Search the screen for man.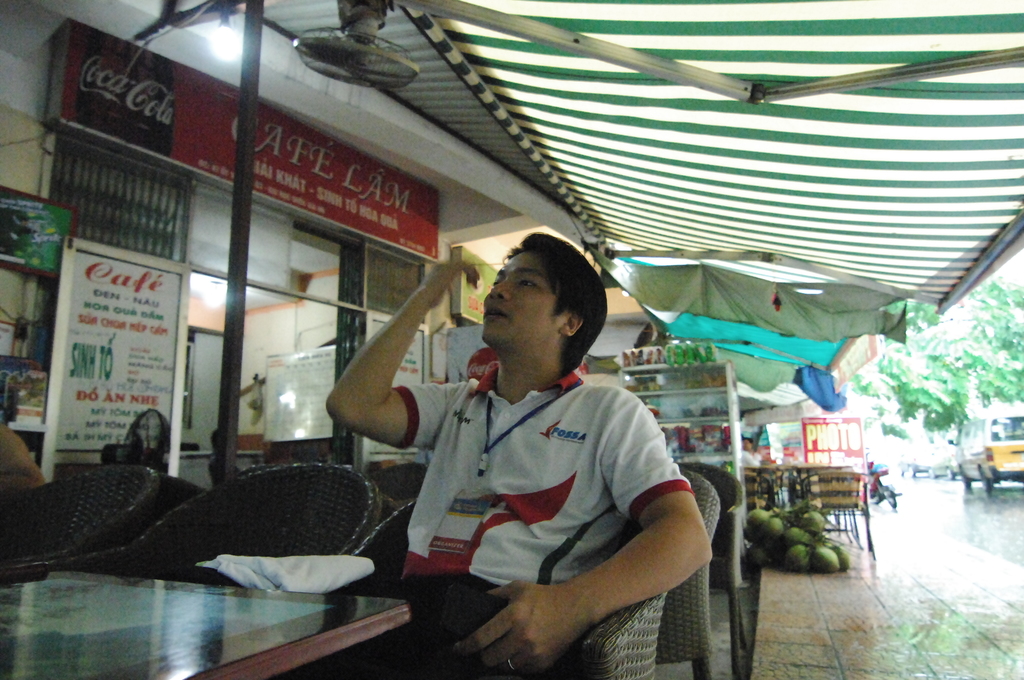
Found at rect(371, 243, 722, 660).
